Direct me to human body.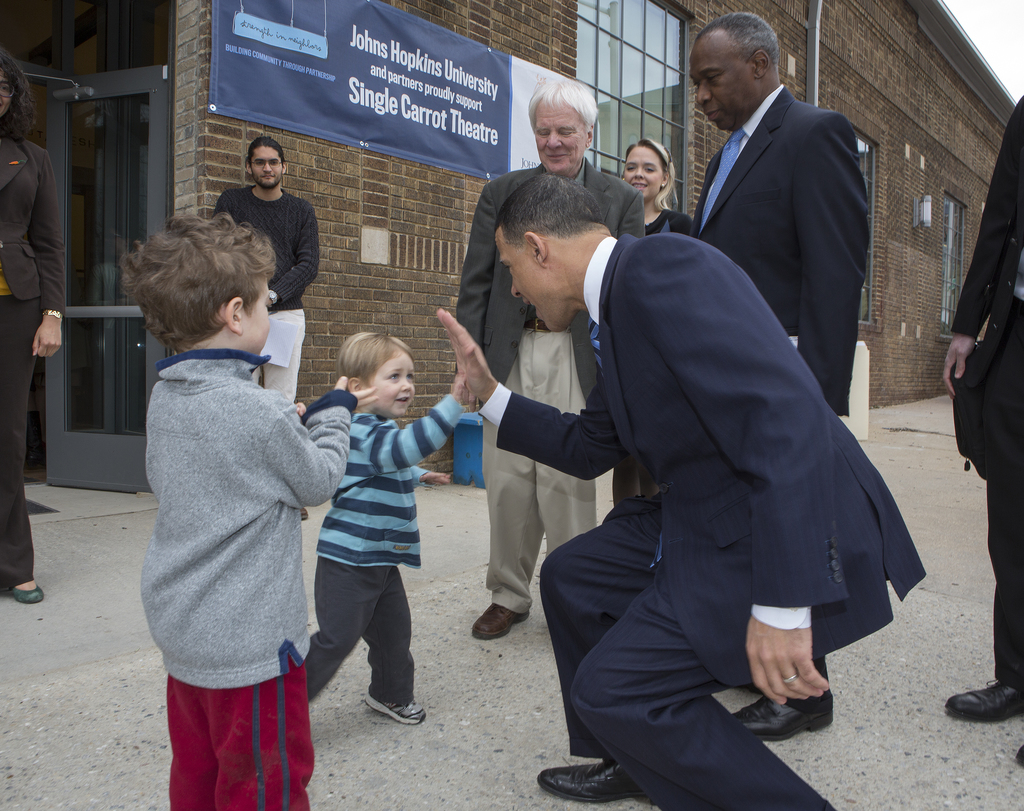
Direction: l=119, t=187, r=358, b=782.
